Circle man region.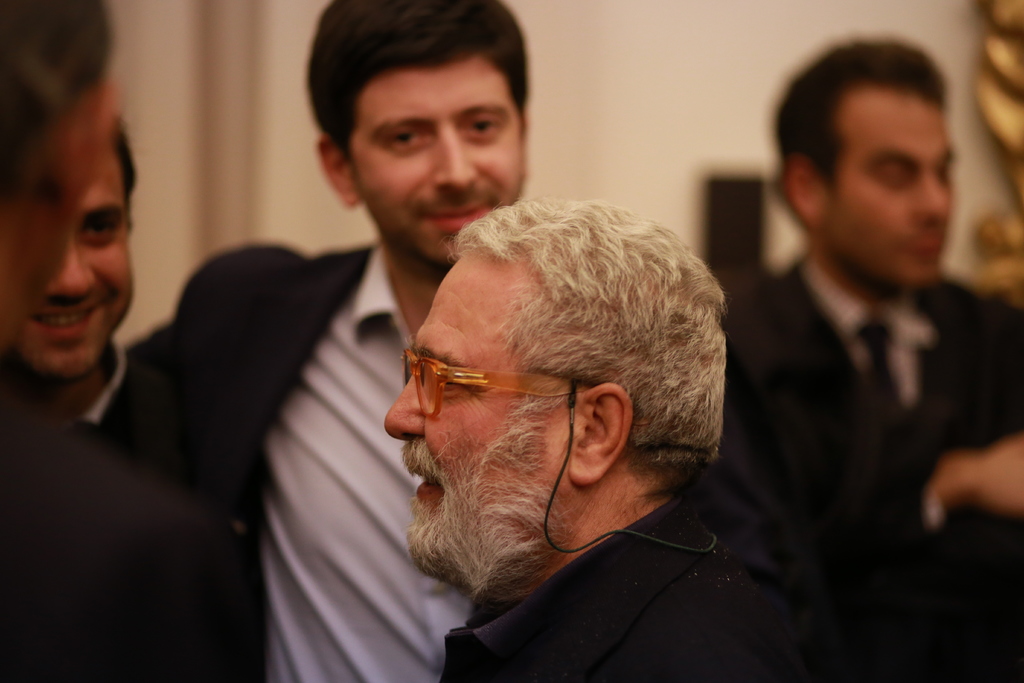
Region: 167 0 536 682.
